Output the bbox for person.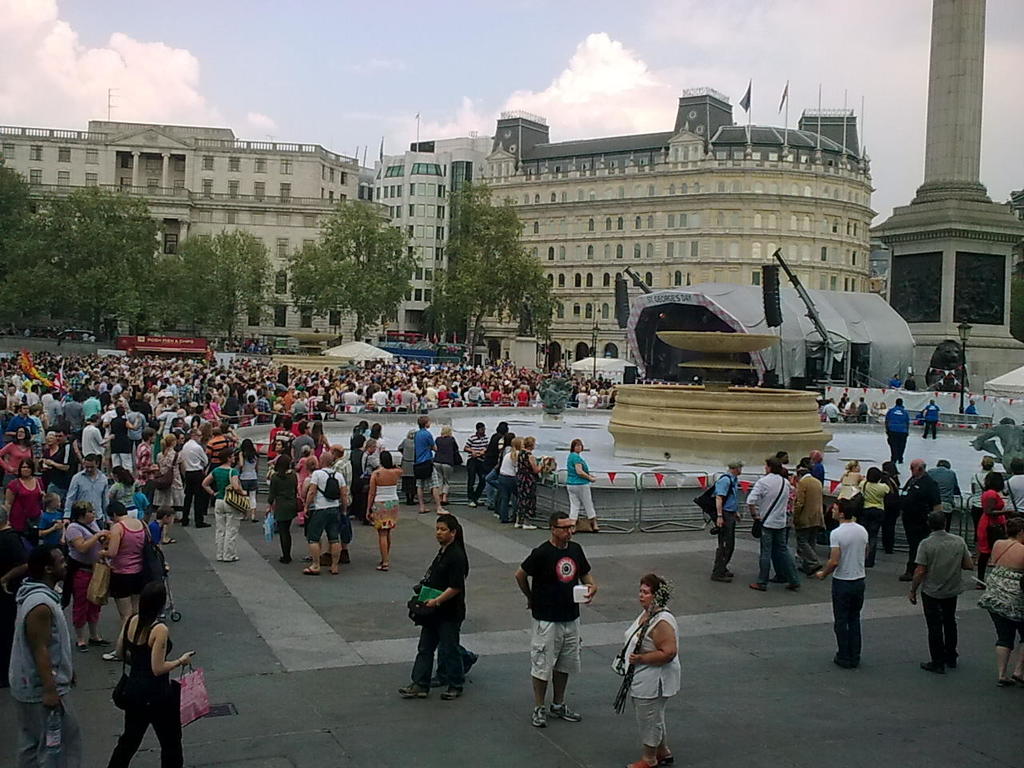
(861, 462, 893, 540).
